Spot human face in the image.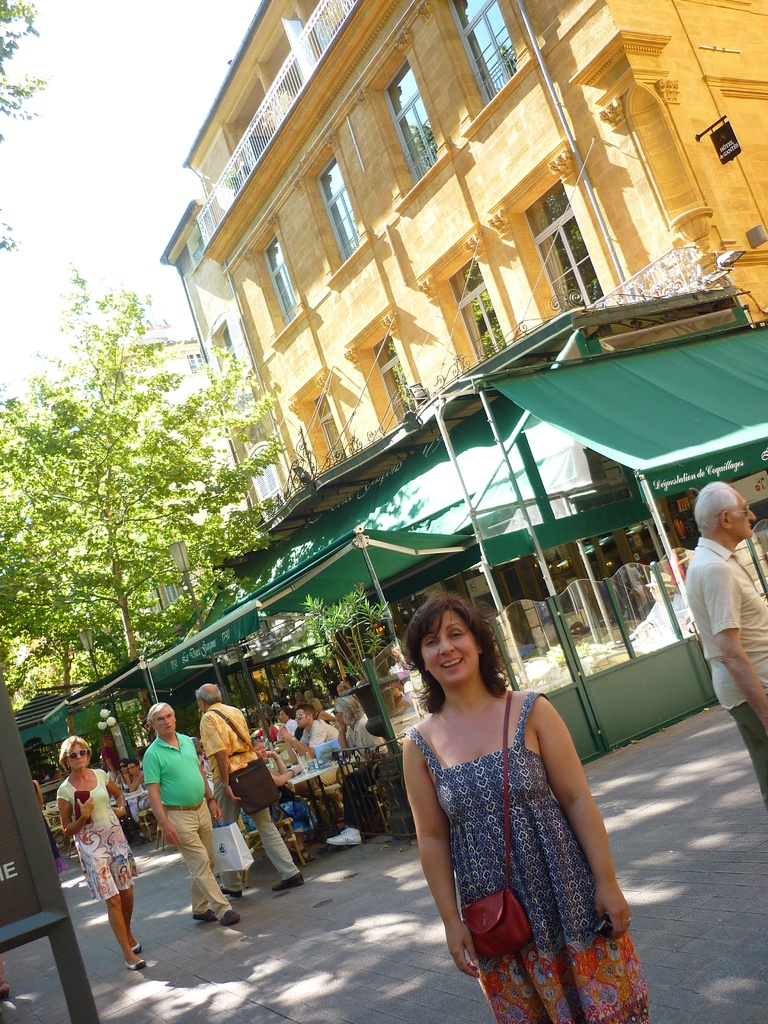
human face found at x1=72 y1=742 x2=88 y2=770.
